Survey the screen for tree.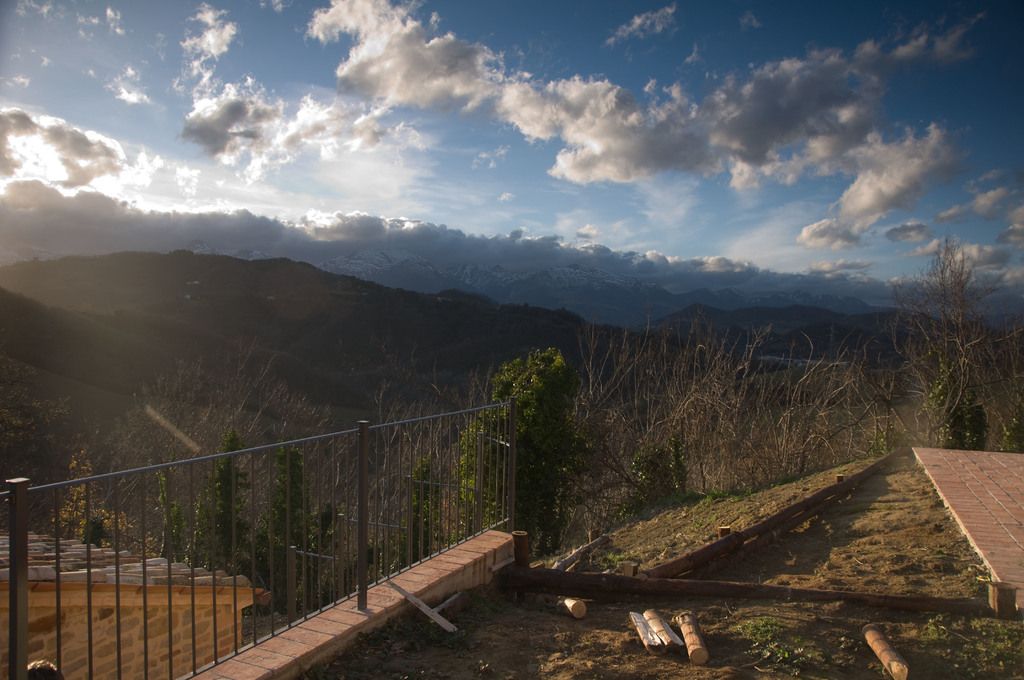
Survey found: bbox(452, 346, 579, 553).
